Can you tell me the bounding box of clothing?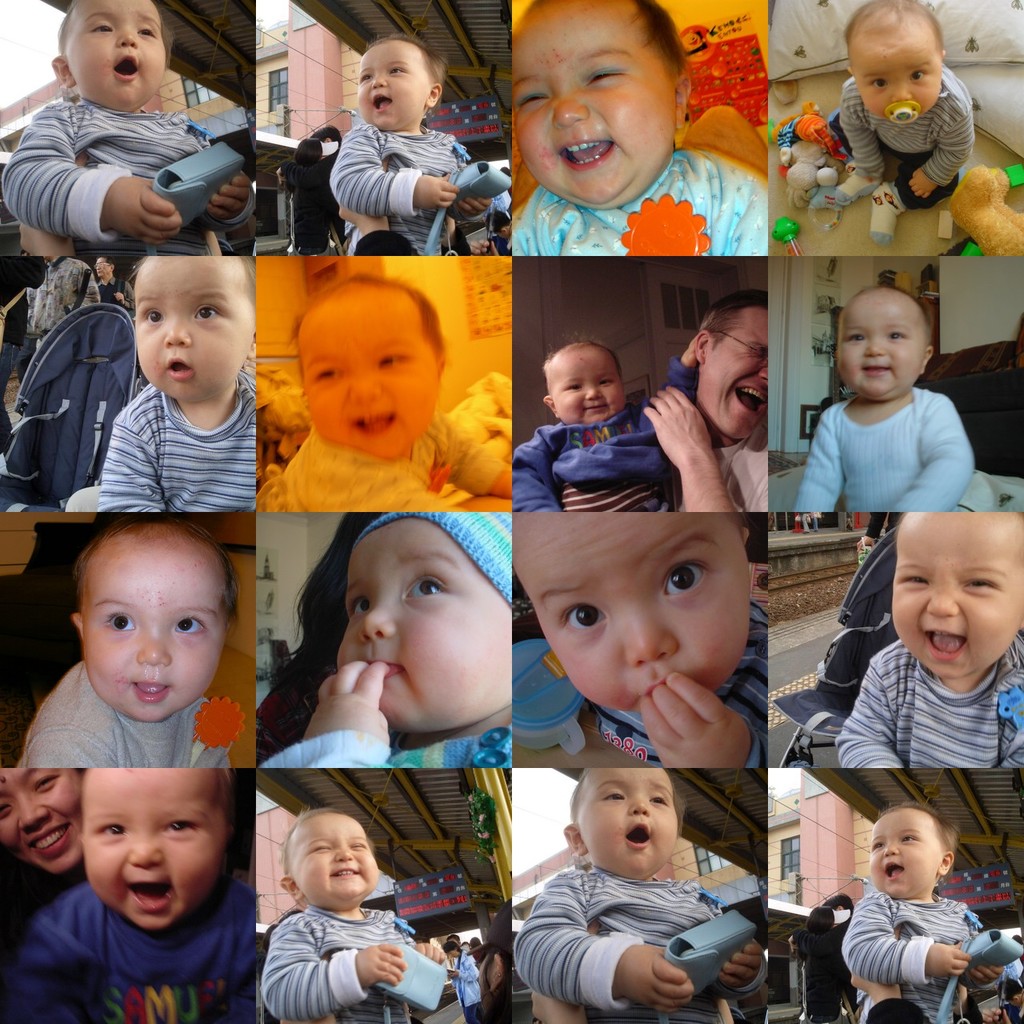
region(450, 952, 484, 1023).
